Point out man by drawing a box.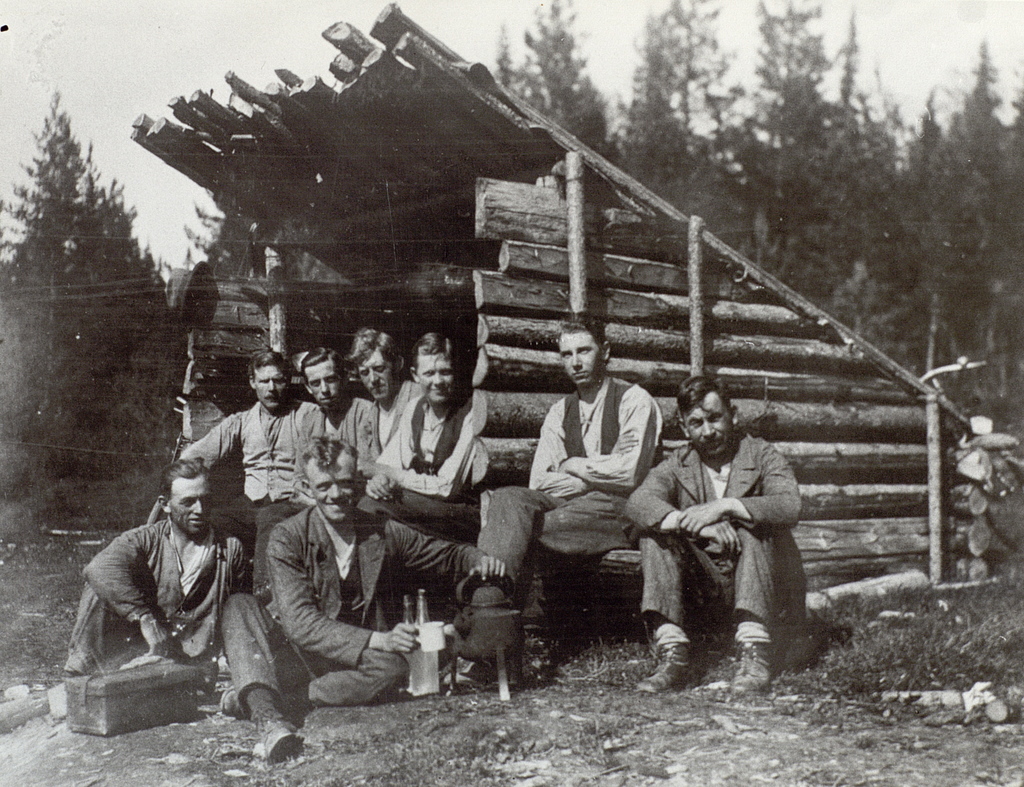
[177, 347, 324, 588].
